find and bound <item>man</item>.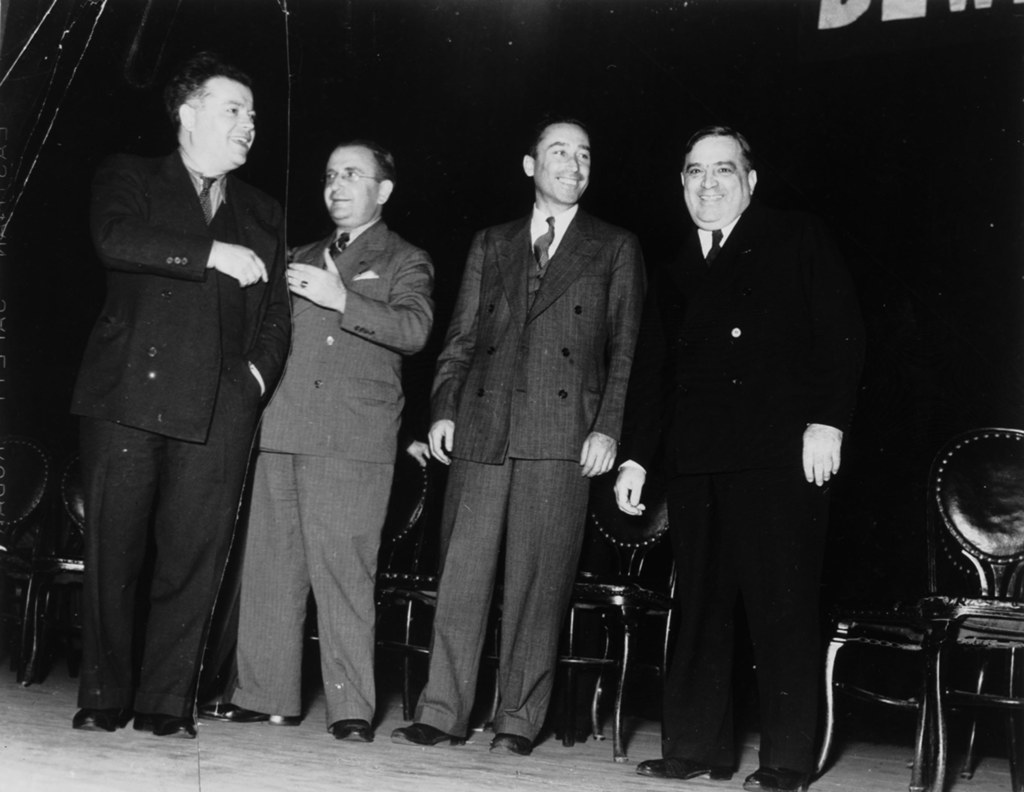
Bound: left=197, top=141, right=436, bottom=745.
